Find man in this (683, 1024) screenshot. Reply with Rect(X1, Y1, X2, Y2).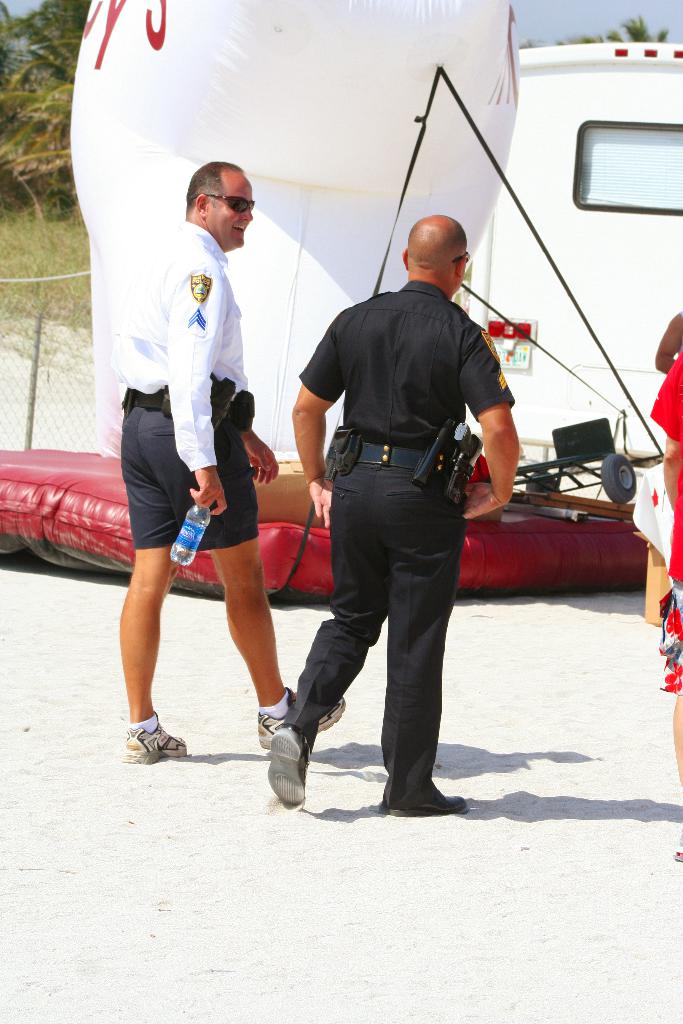
Rect(118, 157, 342, 767).
